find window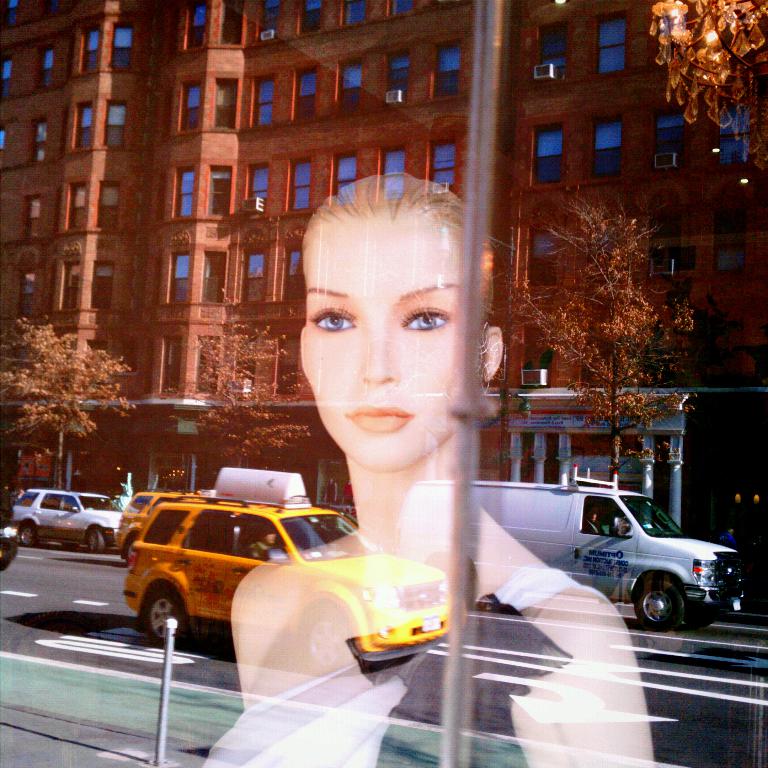
{"left": 174, "top": 164, "right": 196, "bottom": 221}
